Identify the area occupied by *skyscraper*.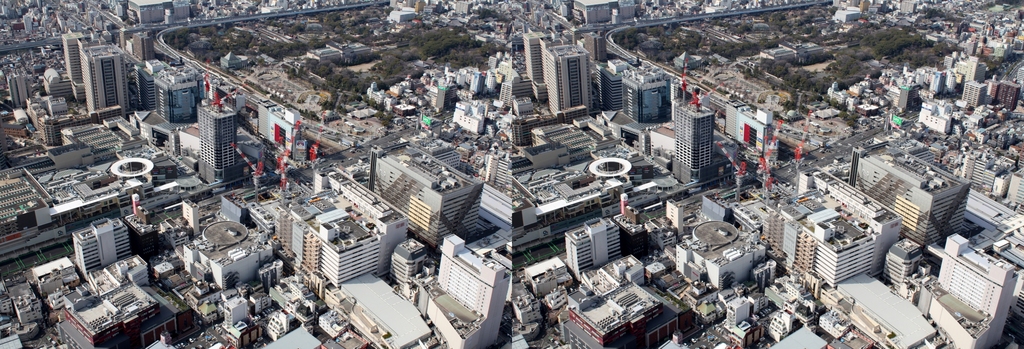
Area: 520 25 545 86.
